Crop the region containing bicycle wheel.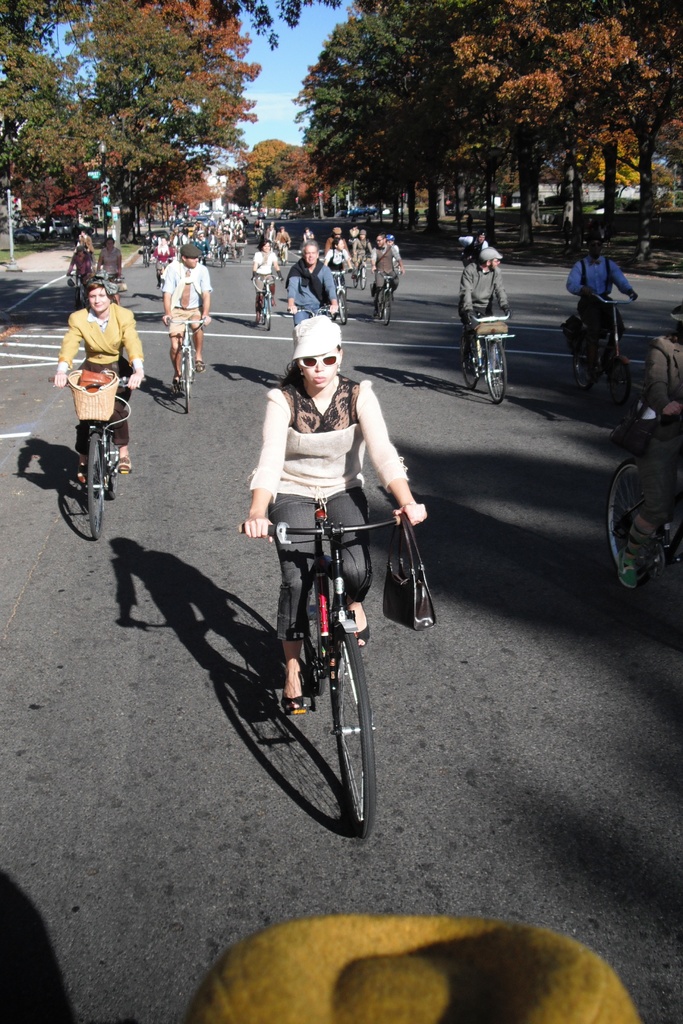
Crop region: x1=604, y1=458, x2=664, y2=588.
